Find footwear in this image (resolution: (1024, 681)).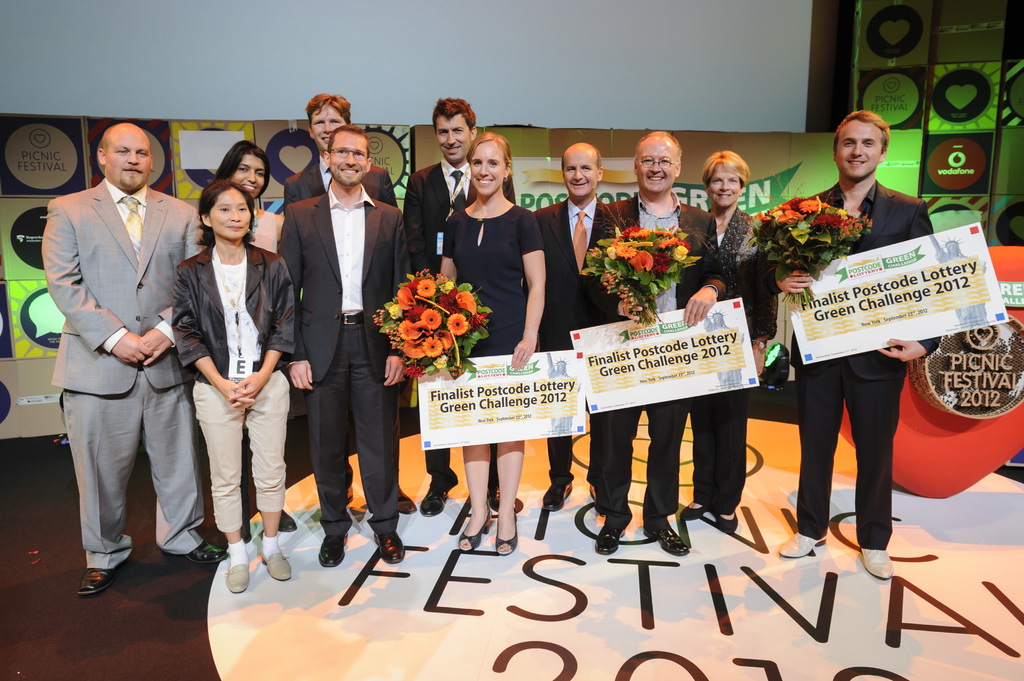
[left=644, top=517, right=687, bottom=557].
